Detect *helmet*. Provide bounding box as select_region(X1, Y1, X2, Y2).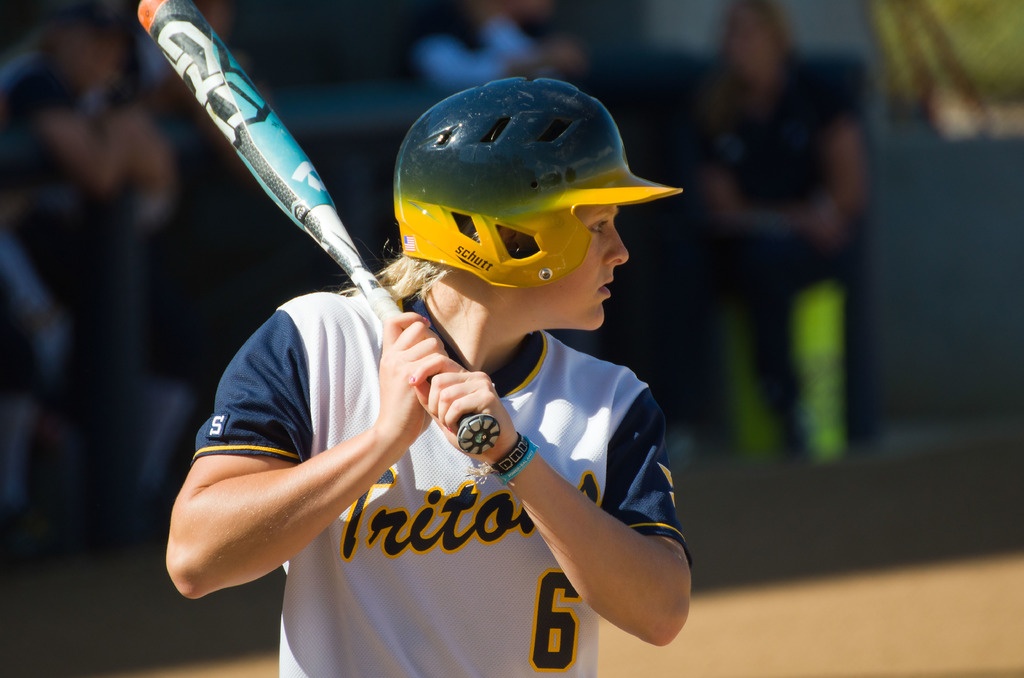
select_region(385, 77, 642, 279).
